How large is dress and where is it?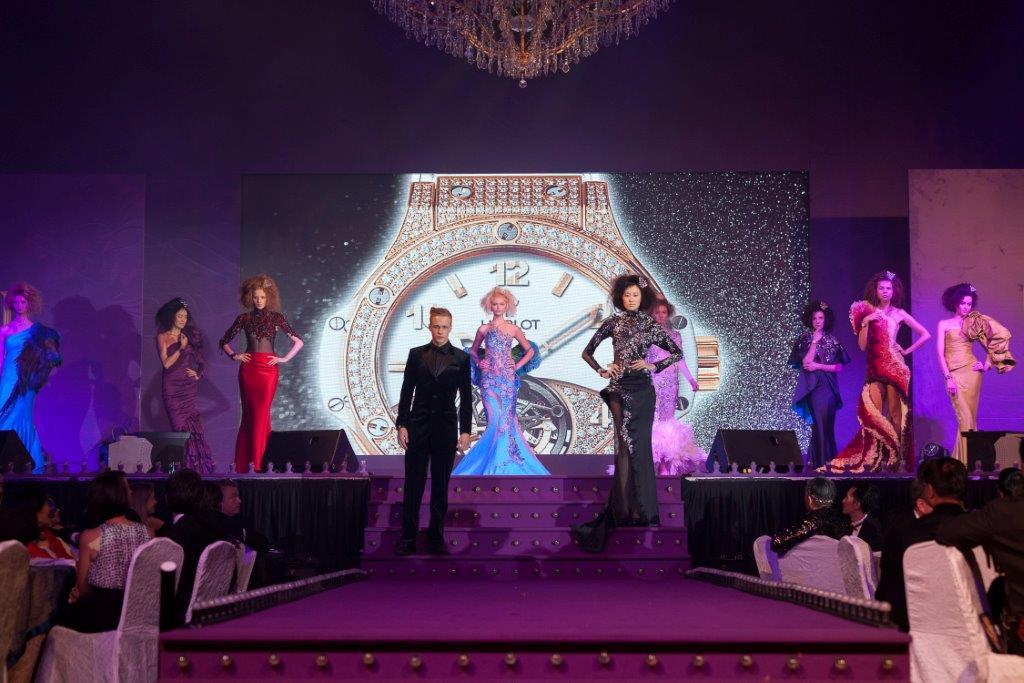
Bounding box: Rect(448, 324, 554, 479).
